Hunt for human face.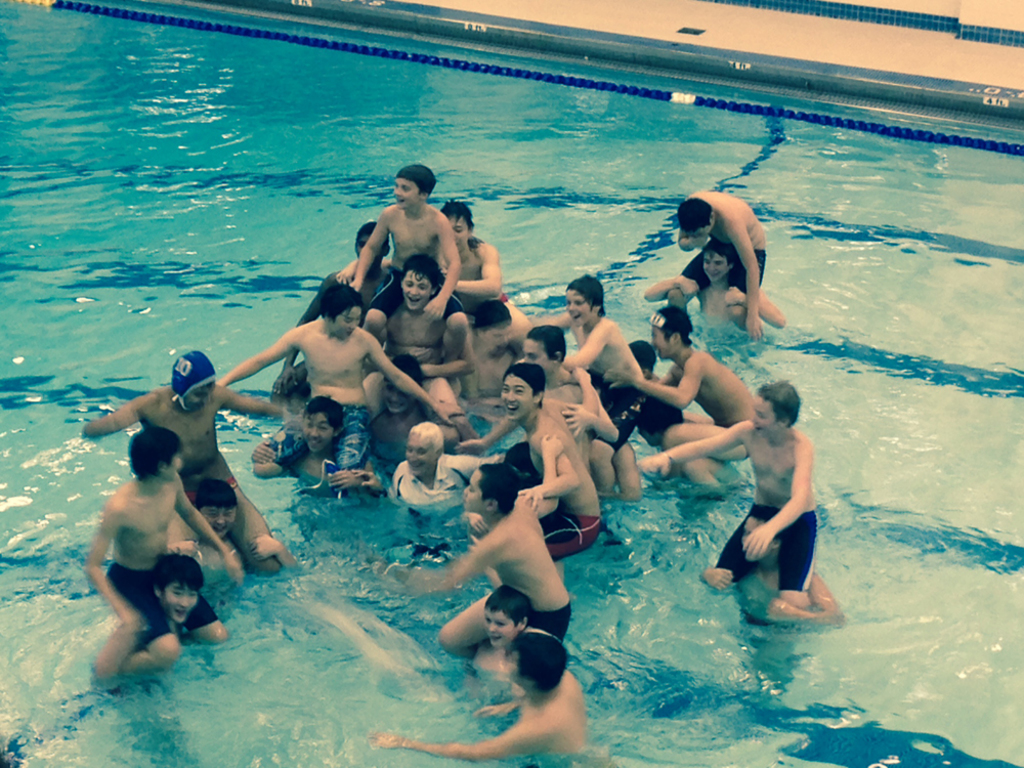
Hunted down at pyautogui.locateOnScreen(651, 325, 679, 356).
